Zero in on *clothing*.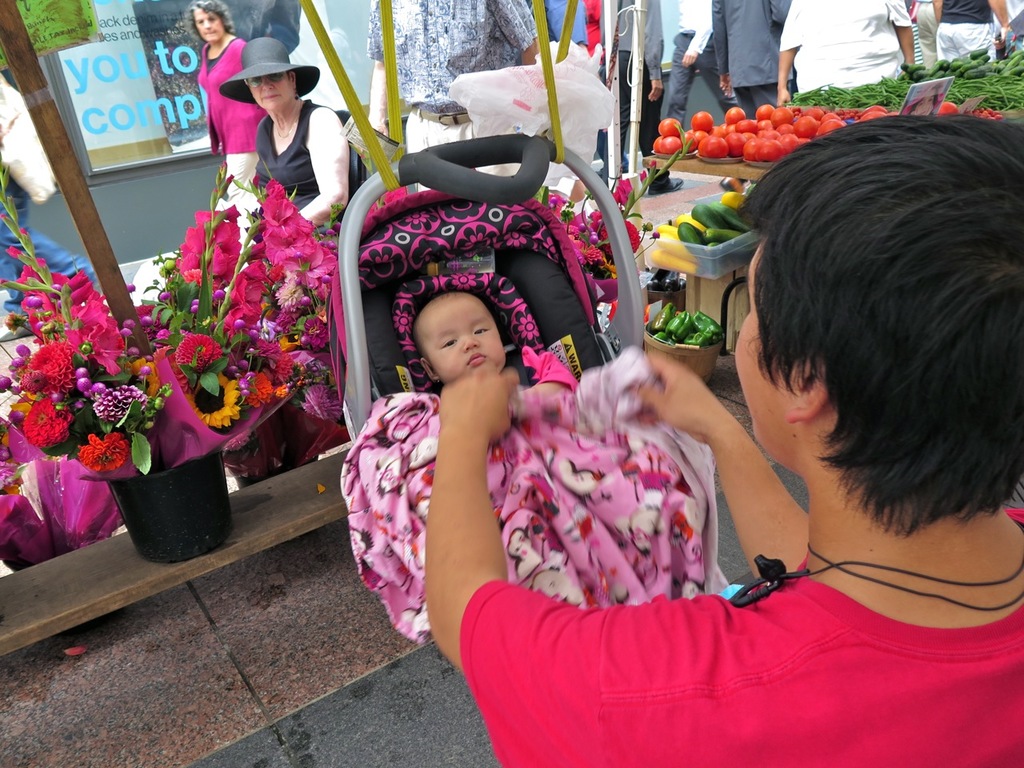
Zeroed in: x1=332, y1=357, x2=756, y2=658.
